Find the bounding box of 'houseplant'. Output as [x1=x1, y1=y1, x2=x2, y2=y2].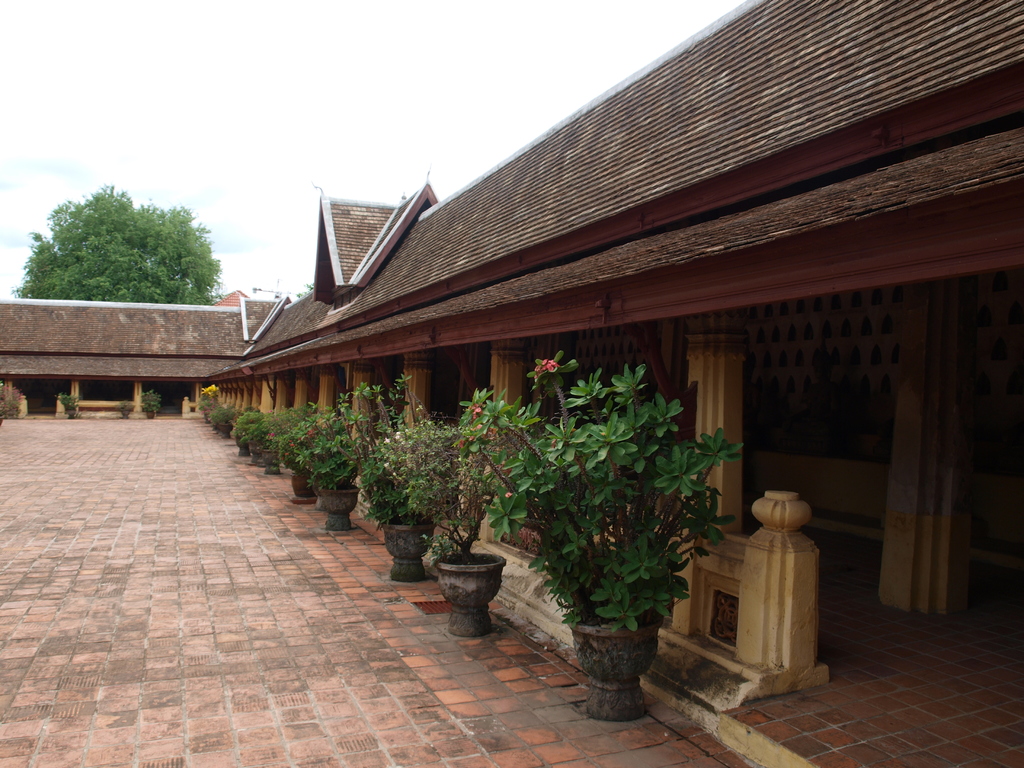
[x1=292, y1=387, x2=364, y2=525].
